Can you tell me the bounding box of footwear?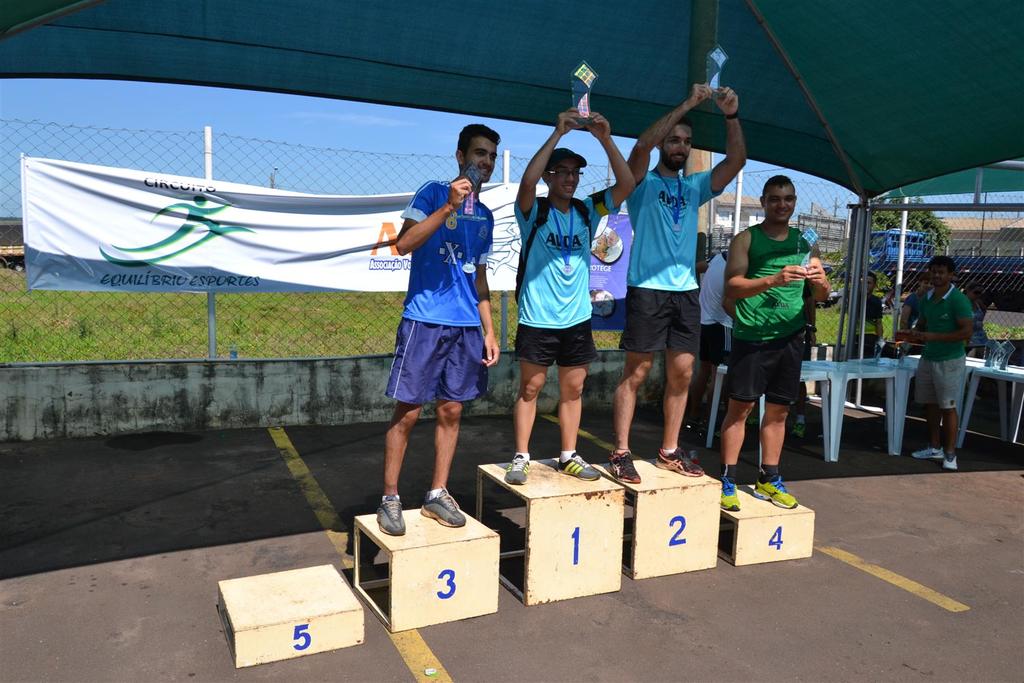
bbox(607, 448, 647, 483).
